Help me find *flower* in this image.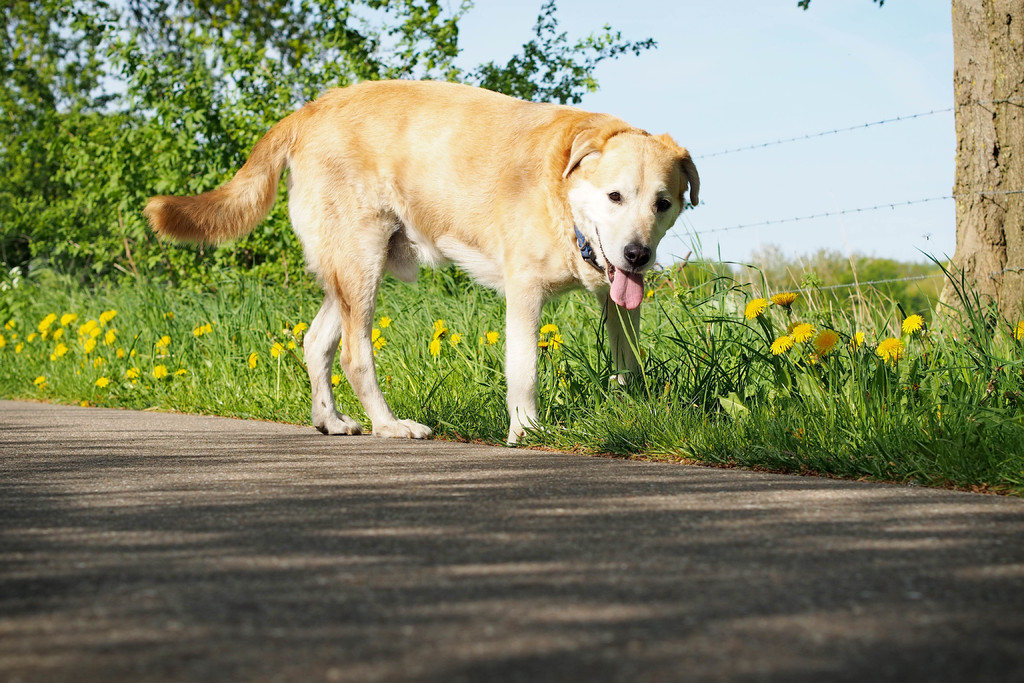
Found it: locate(330, 373, 353, 386).
